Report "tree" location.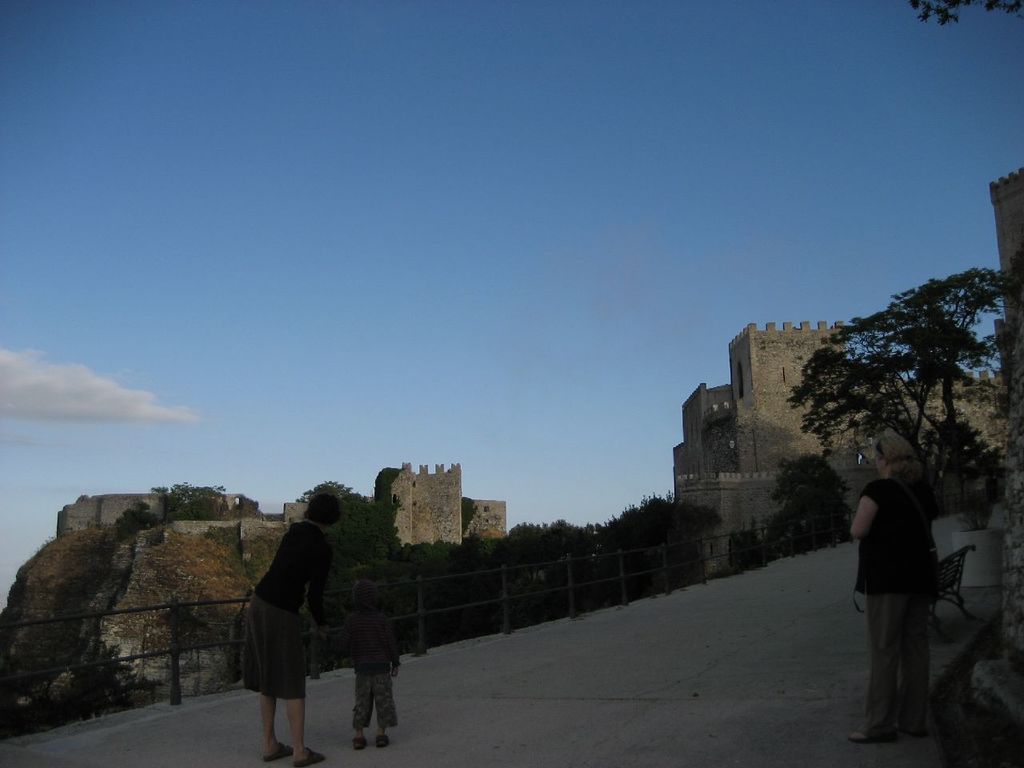
Report: 773 447 858 562.
